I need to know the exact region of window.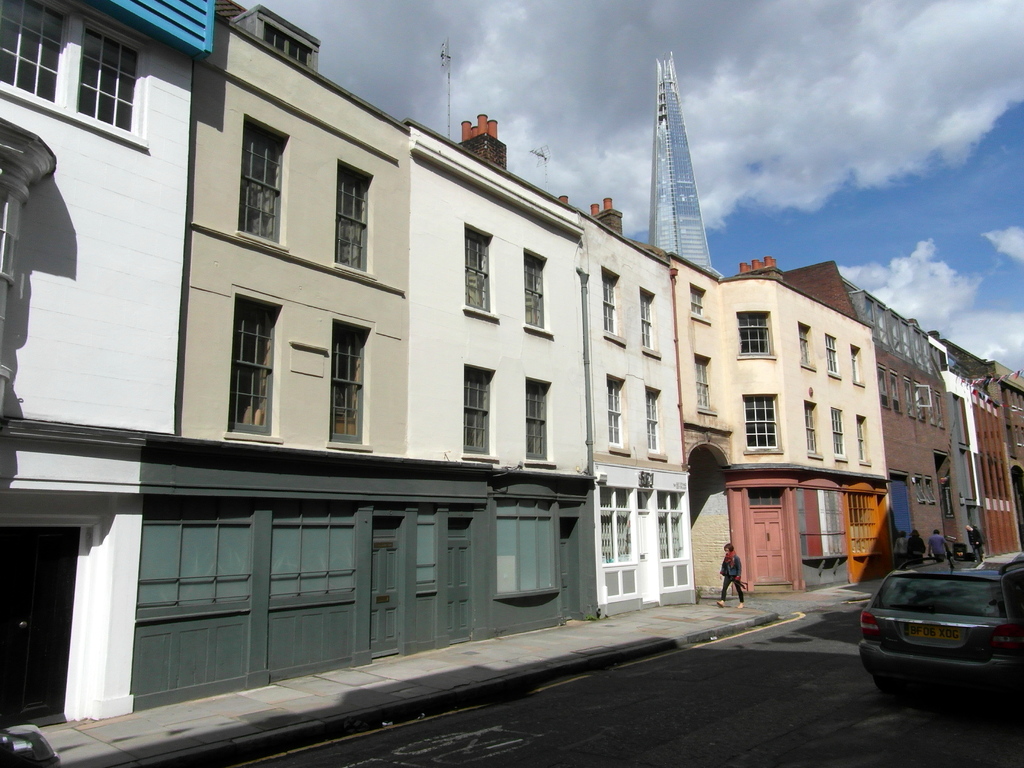
Region: detection(332, 161, 371, 273).
